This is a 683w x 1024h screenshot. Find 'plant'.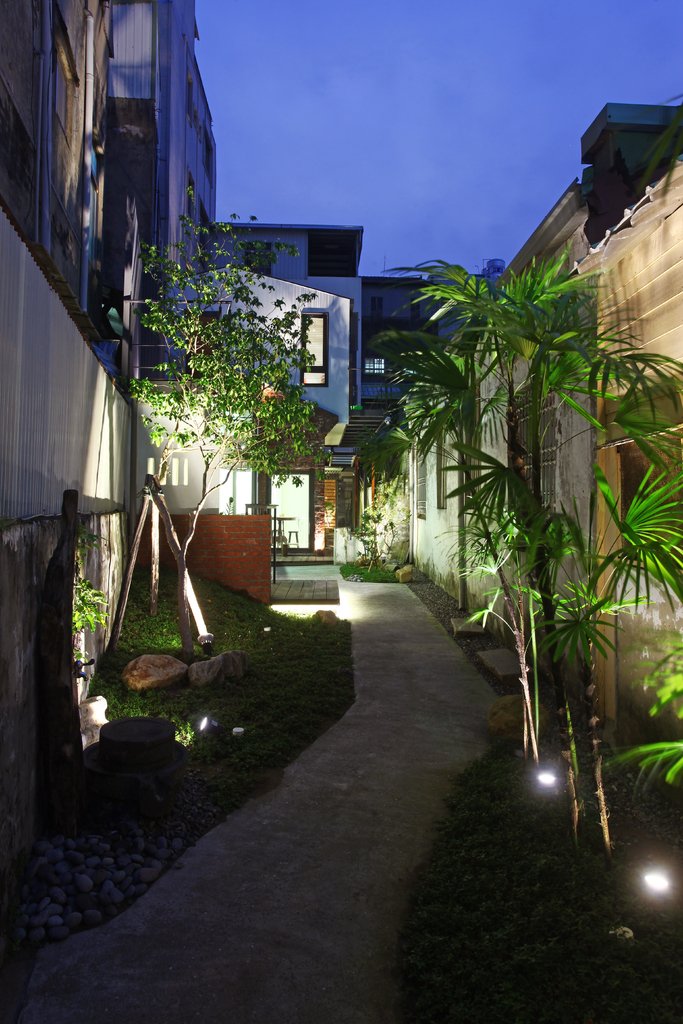
Bounding box: BBox(609, 619, 682, 801).
